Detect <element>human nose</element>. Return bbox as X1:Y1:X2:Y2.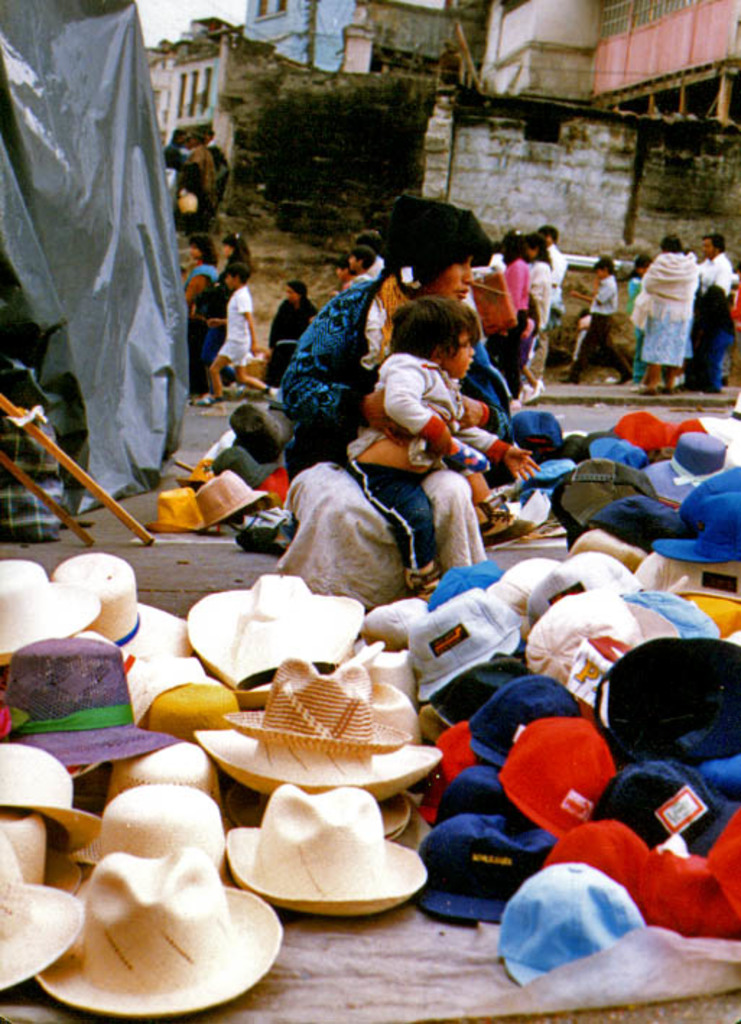
462:266:471:280.
